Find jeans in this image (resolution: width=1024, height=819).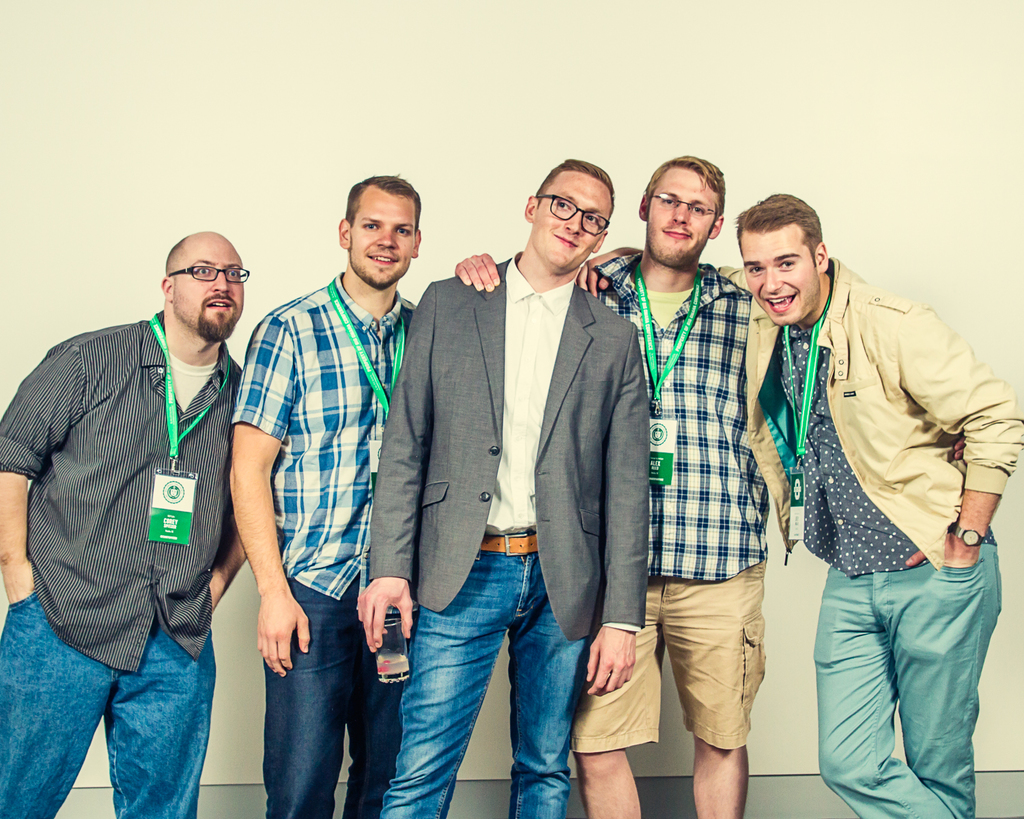
[left=260, top=579, right=401, bottom=818].
